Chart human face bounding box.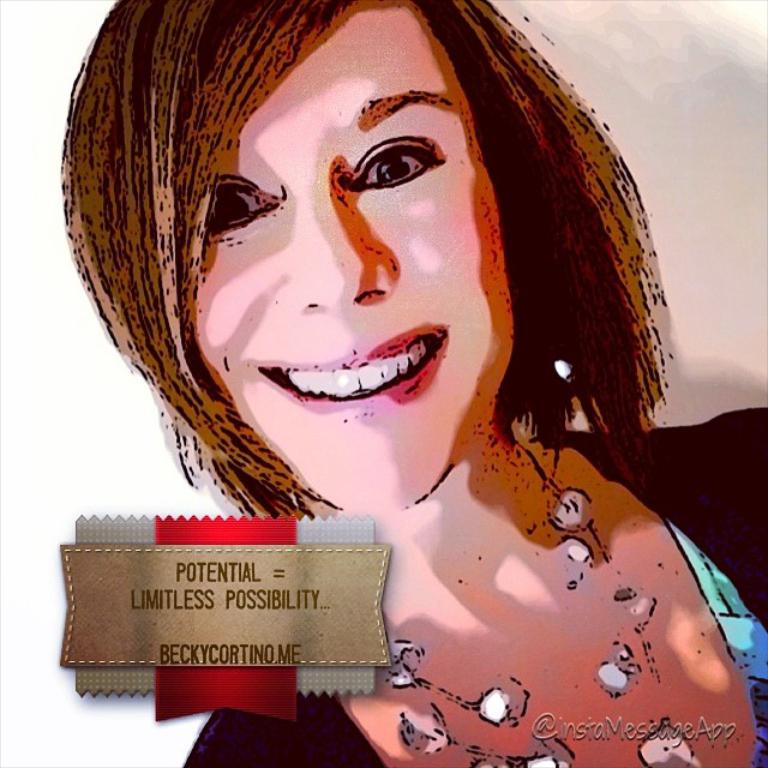
Charted: Rect(187, 0, 515, 518).
